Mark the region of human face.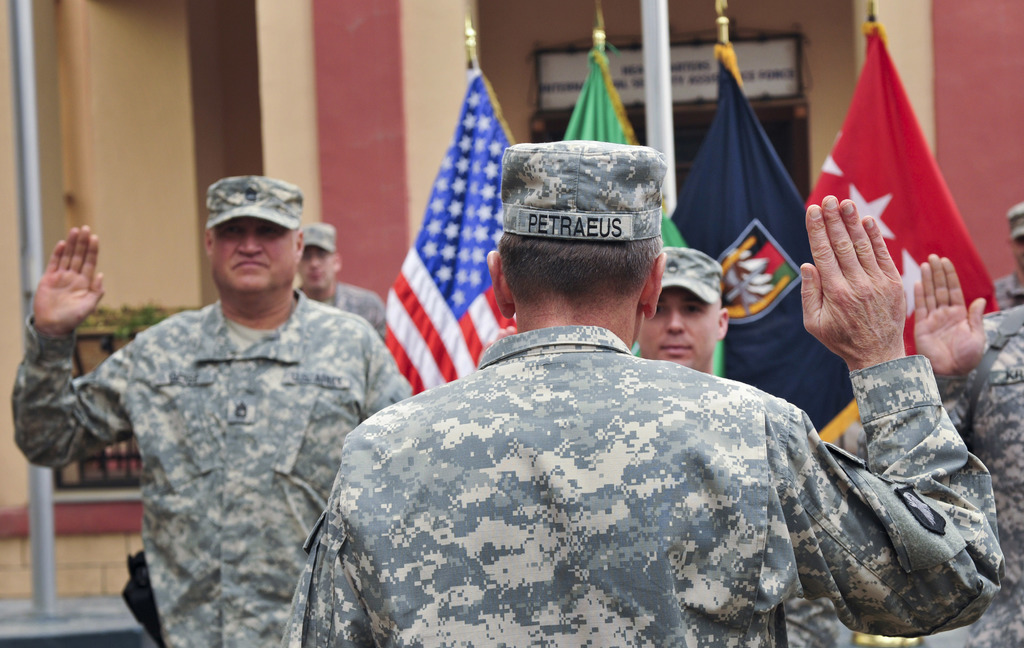
Region: BBox(637, 288, 717, 369).
